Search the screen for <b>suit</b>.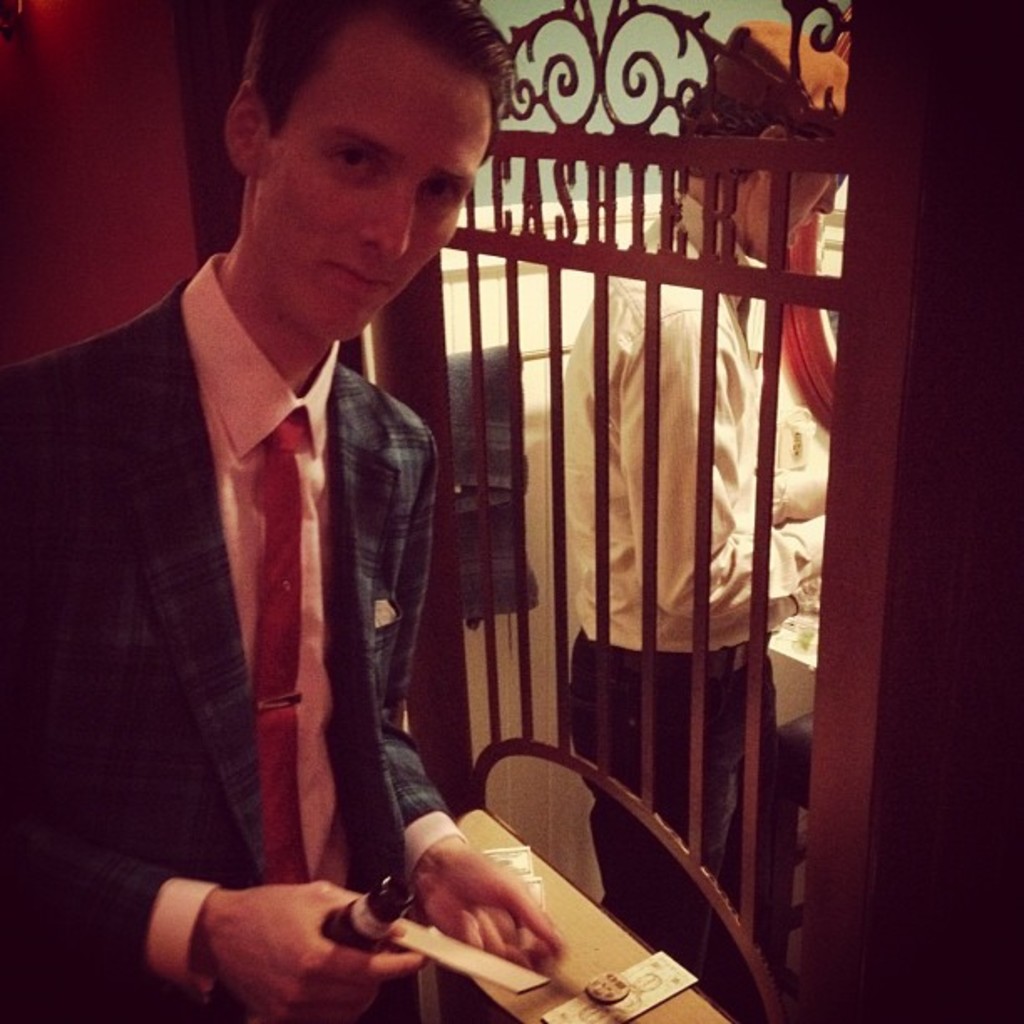
Found at BBox(33, 137, 487, 979).
